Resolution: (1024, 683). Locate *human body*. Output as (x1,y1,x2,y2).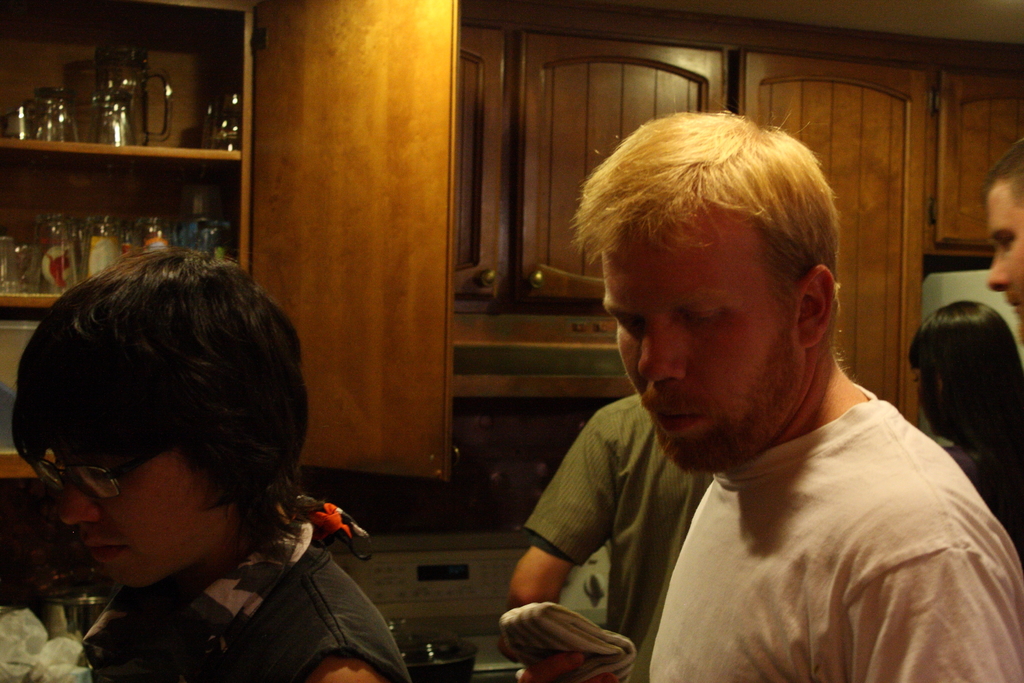
(499,106,1023,682).
